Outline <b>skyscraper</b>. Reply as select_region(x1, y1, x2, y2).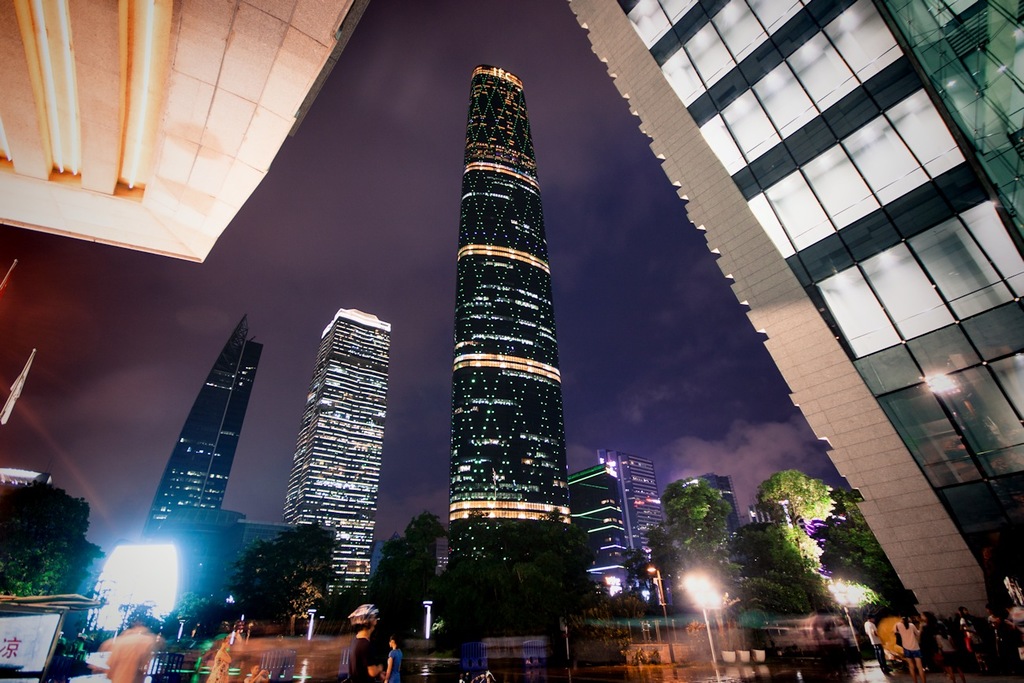
select_region(138, 312, 267, 540).
